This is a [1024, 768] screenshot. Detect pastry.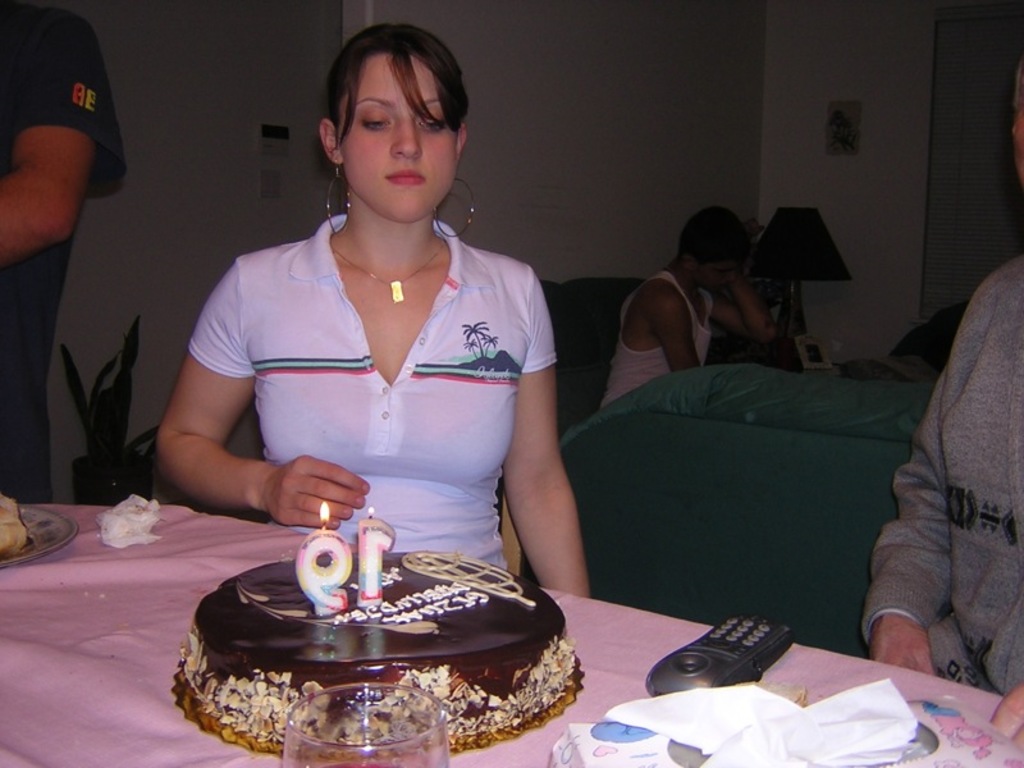
bbox=[186, 522, 544, 735].
